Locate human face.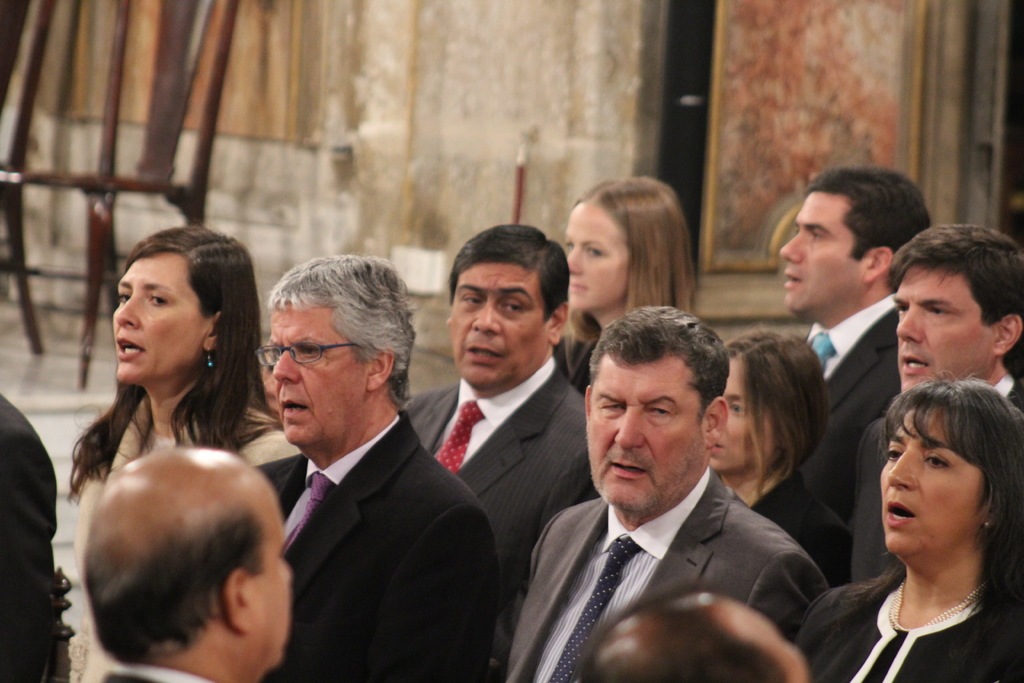
Bounding box: crop(559, 201, 628, 315).
